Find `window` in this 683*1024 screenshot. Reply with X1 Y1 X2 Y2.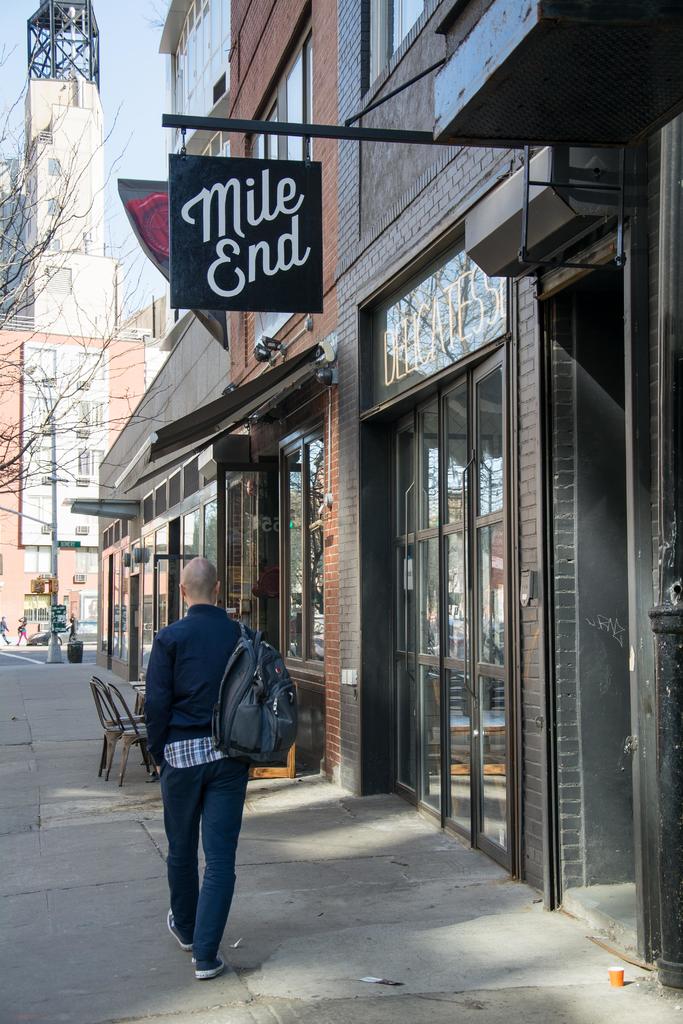
24 449 58 484.
